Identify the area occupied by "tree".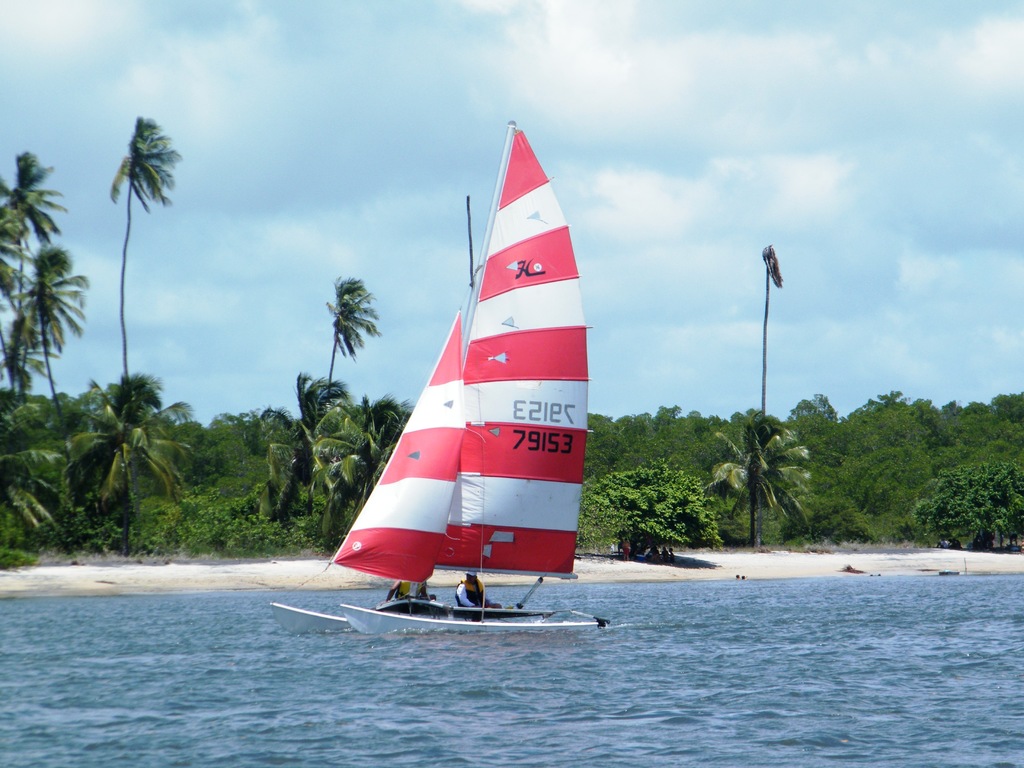
Area: bbox(863, 390, 904, 408).
